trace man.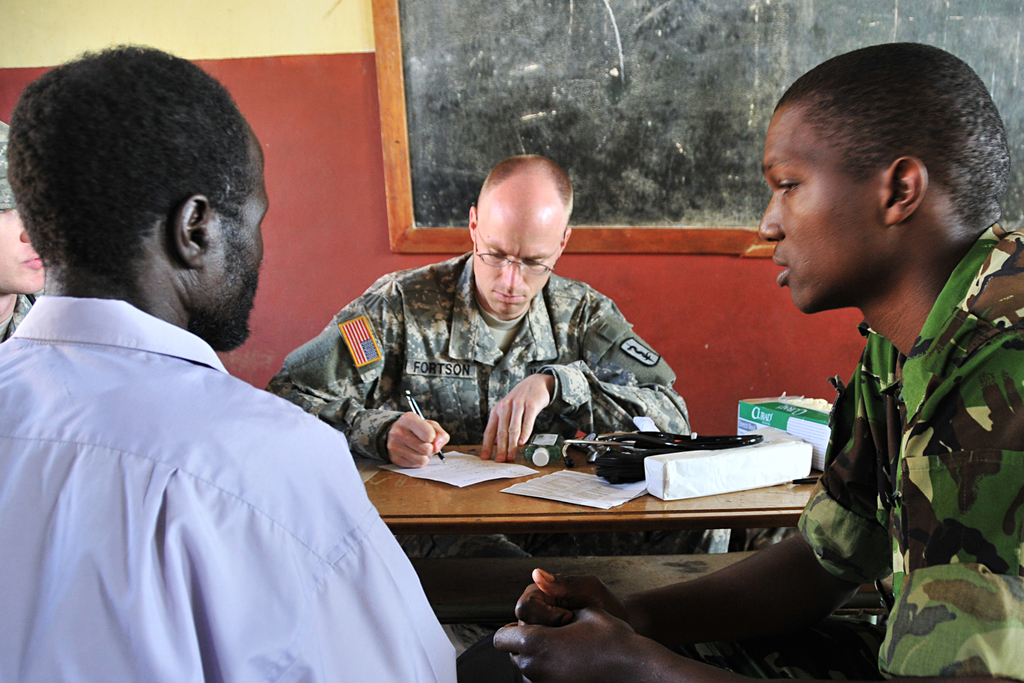
Traced to (x1=0, y1=118, x2=42, y2=343).
